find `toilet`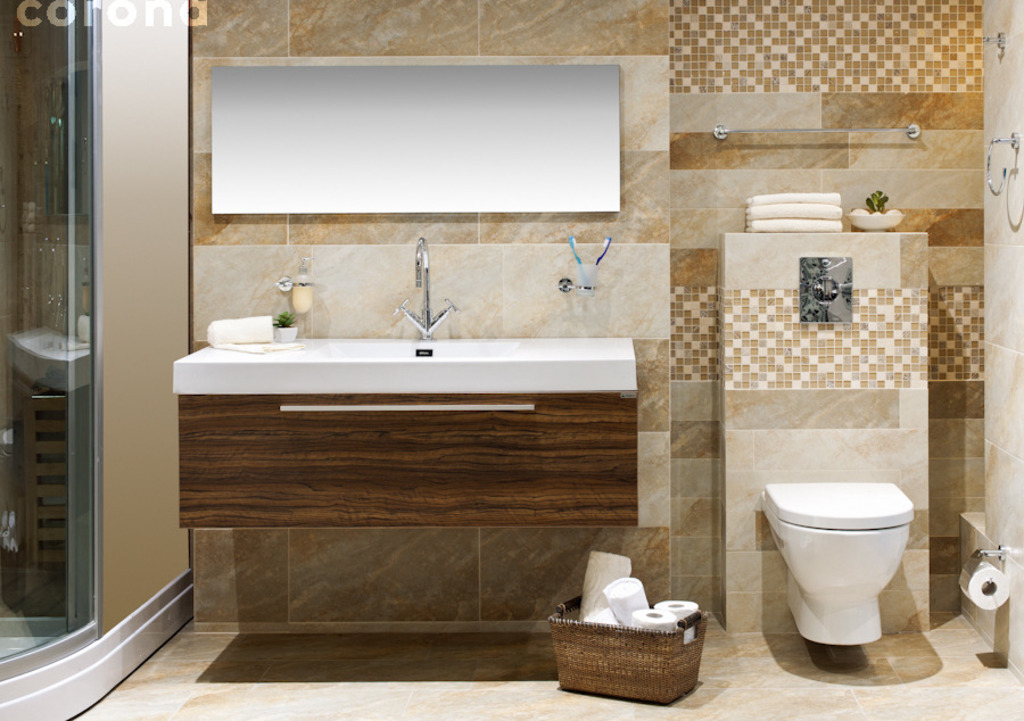
[758,483,918,652]
